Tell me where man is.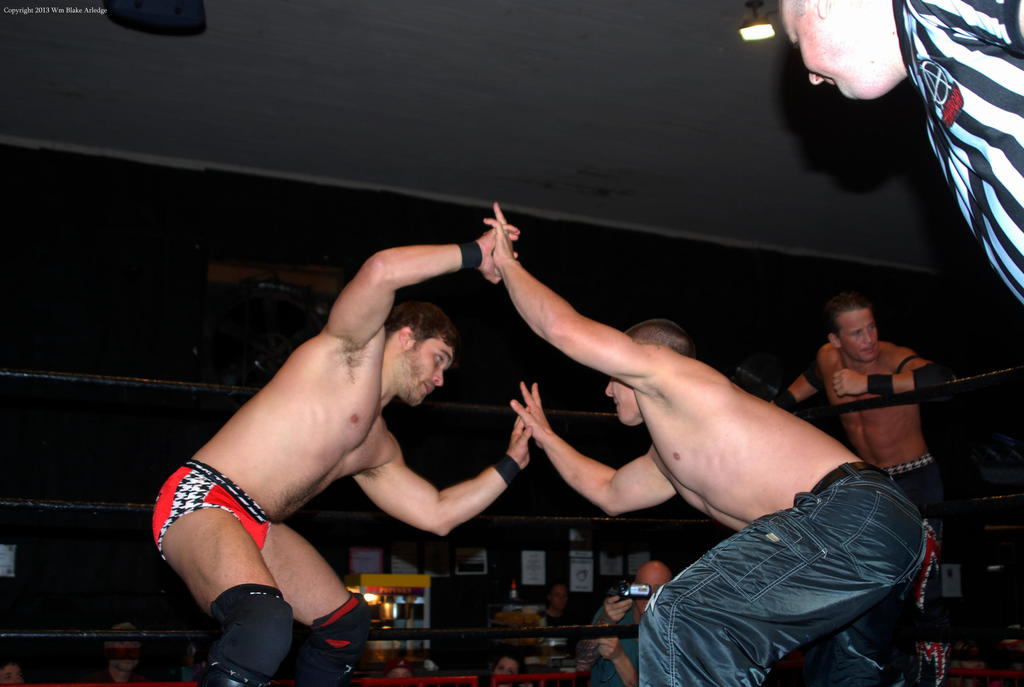
man is at (x1=483, y1=201, x2=929, y2=686).
